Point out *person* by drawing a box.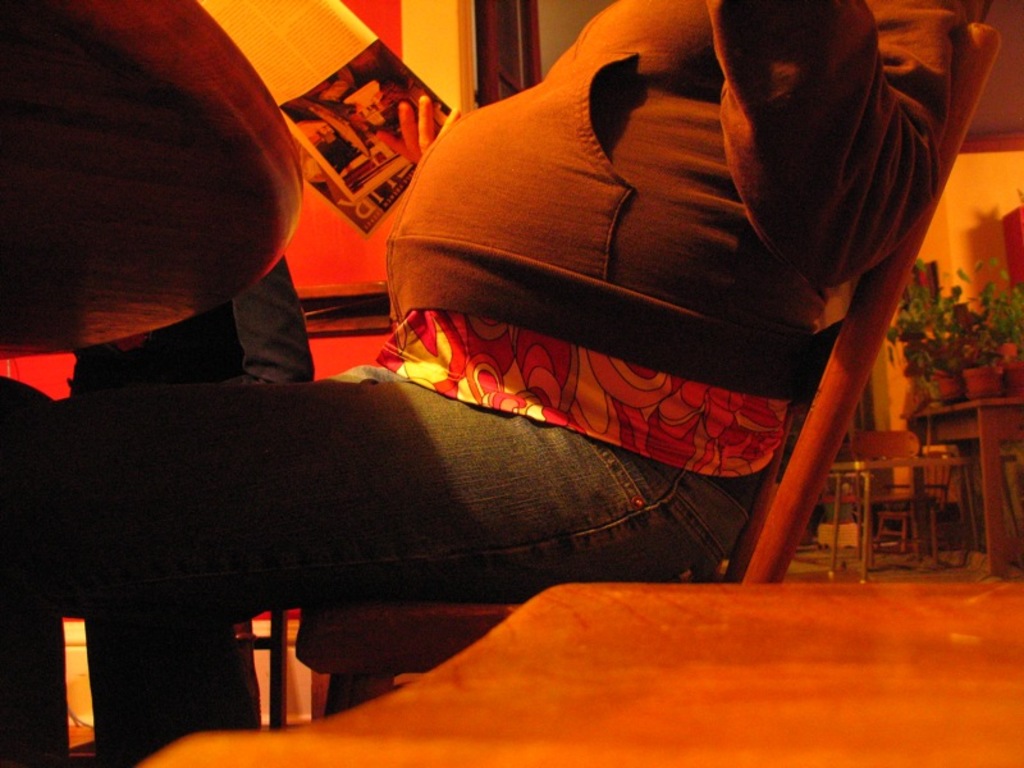
[x1=297, y1=38, x2=442, y2=170].
